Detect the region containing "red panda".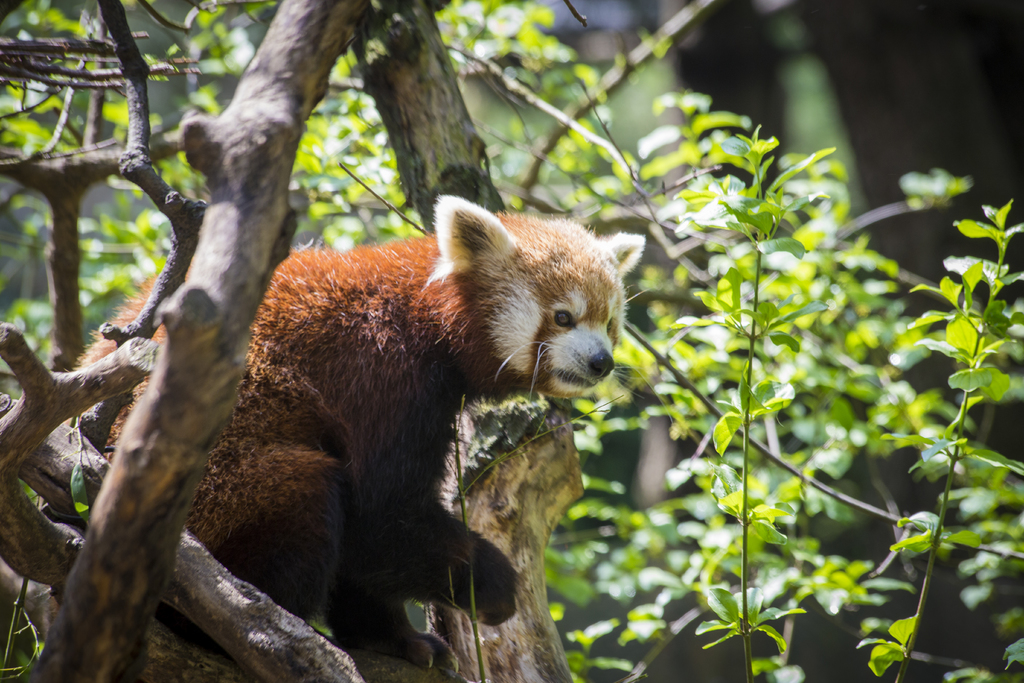
(x1=61, y1=190, x2=648, y2=682).
